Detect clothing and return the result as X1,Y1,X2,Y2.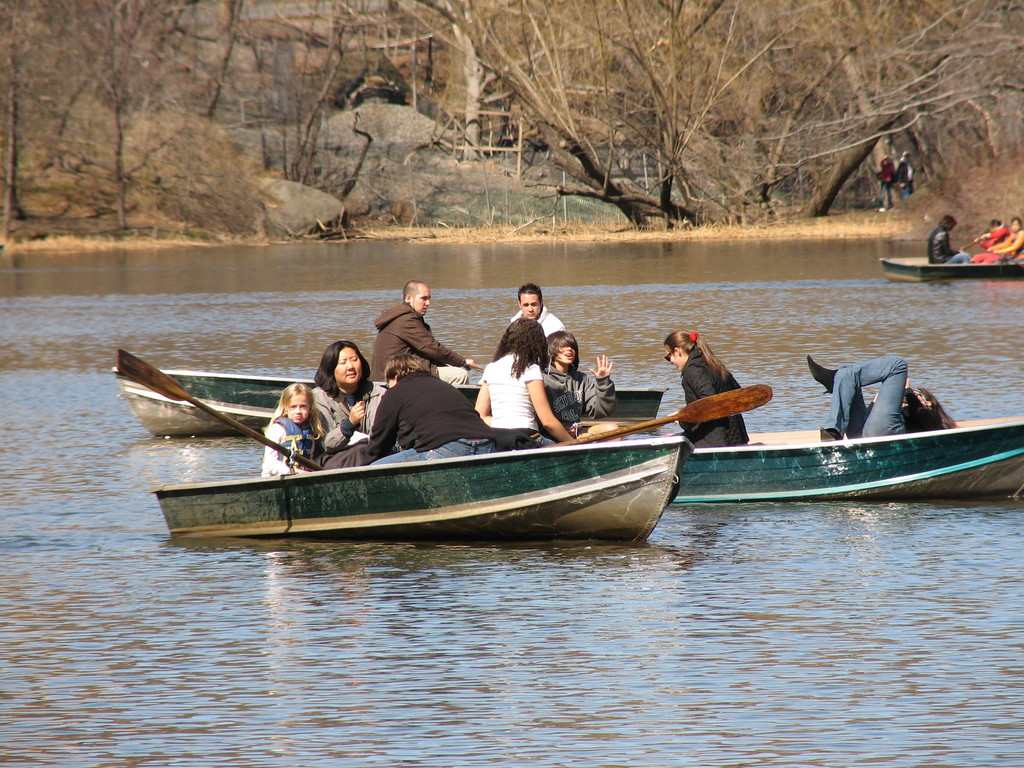
671,363,744,438.
